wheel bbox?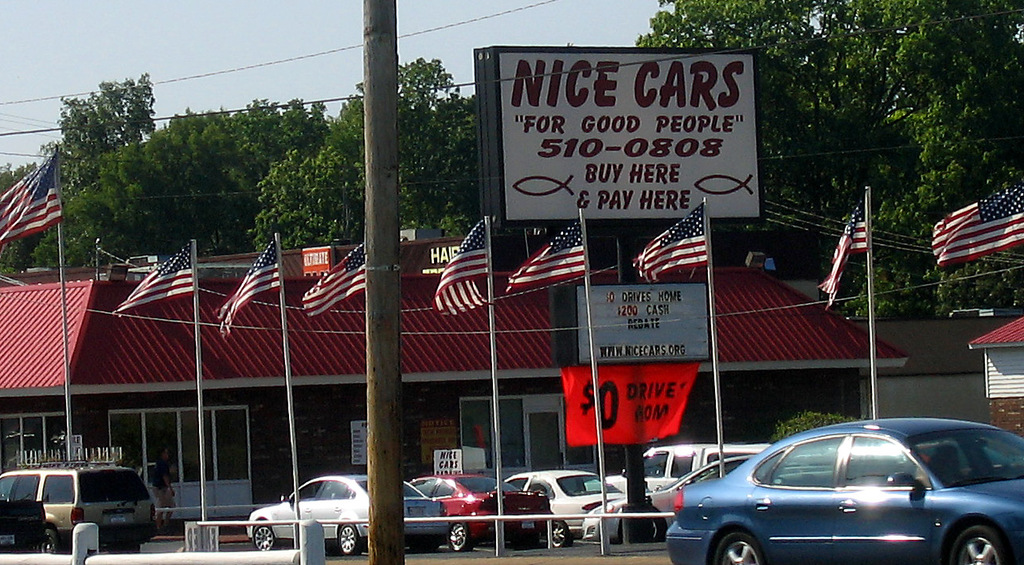
<bbox>37, 526, 59, 550</bbox>
